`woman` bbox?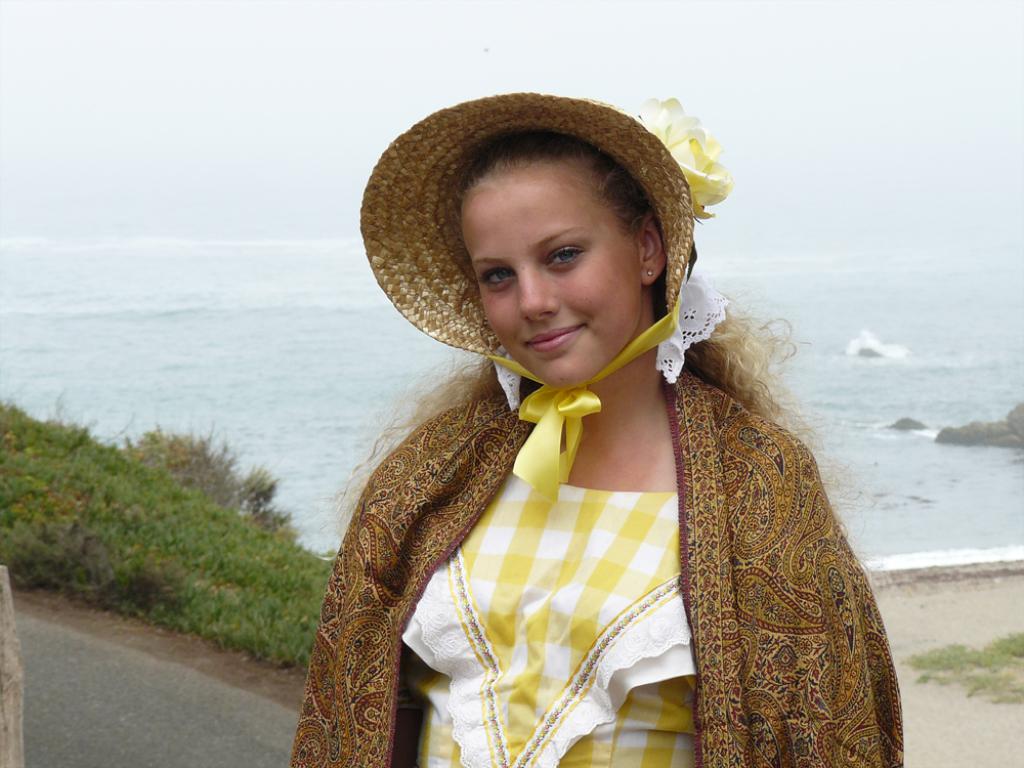
284:109:884:767
